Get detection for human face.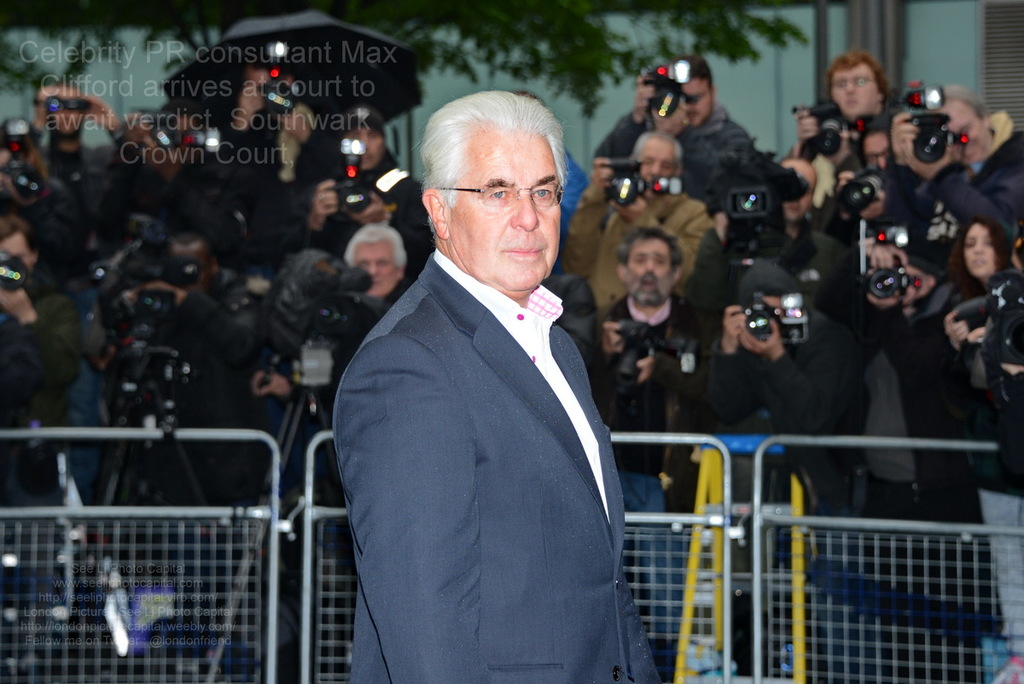
Detection: <box>625,241,672,301</box>.
